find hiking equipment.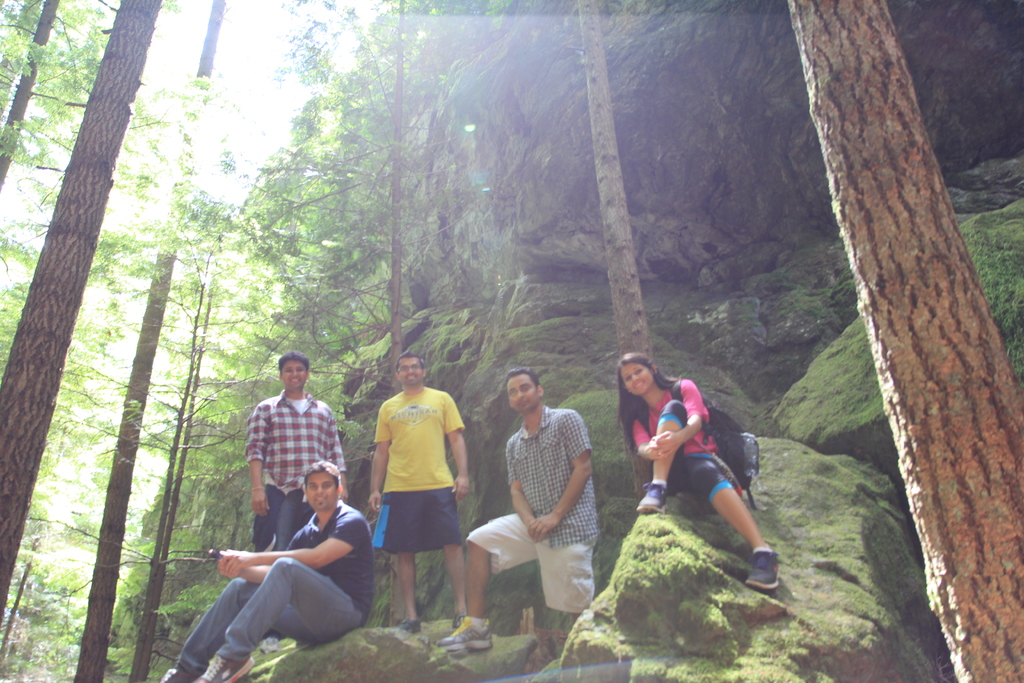
{"left": 159, "top": 667, "right": 202, "bottom": 682}.
